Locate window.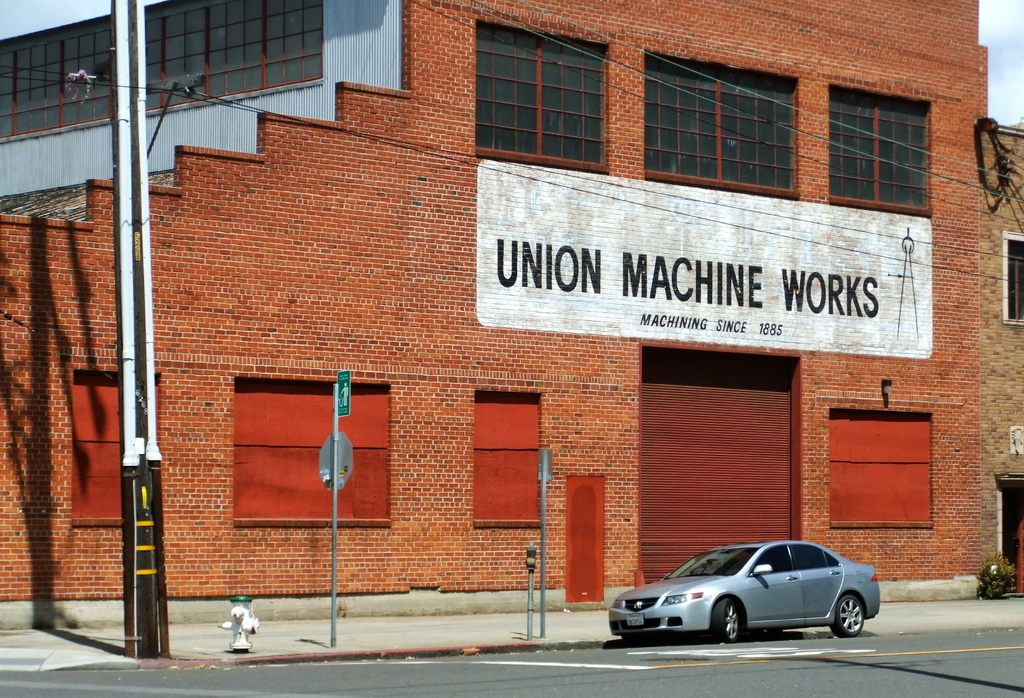
Bounding box: [472,388,541,523].
